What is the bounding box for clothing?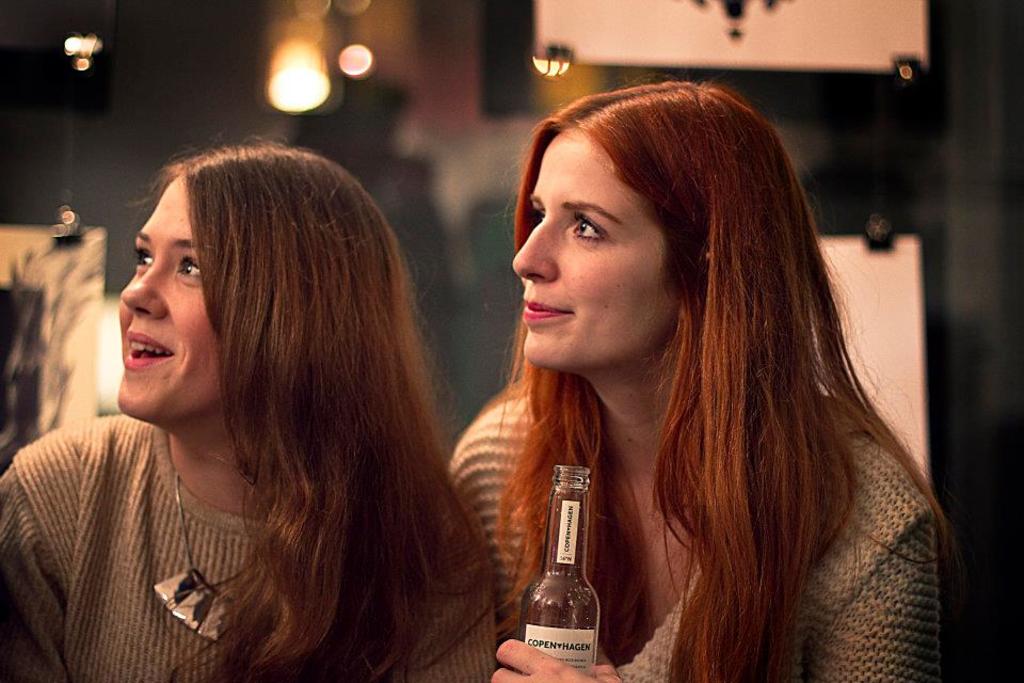
[left=17, top=309, right=467, bottom=665].
